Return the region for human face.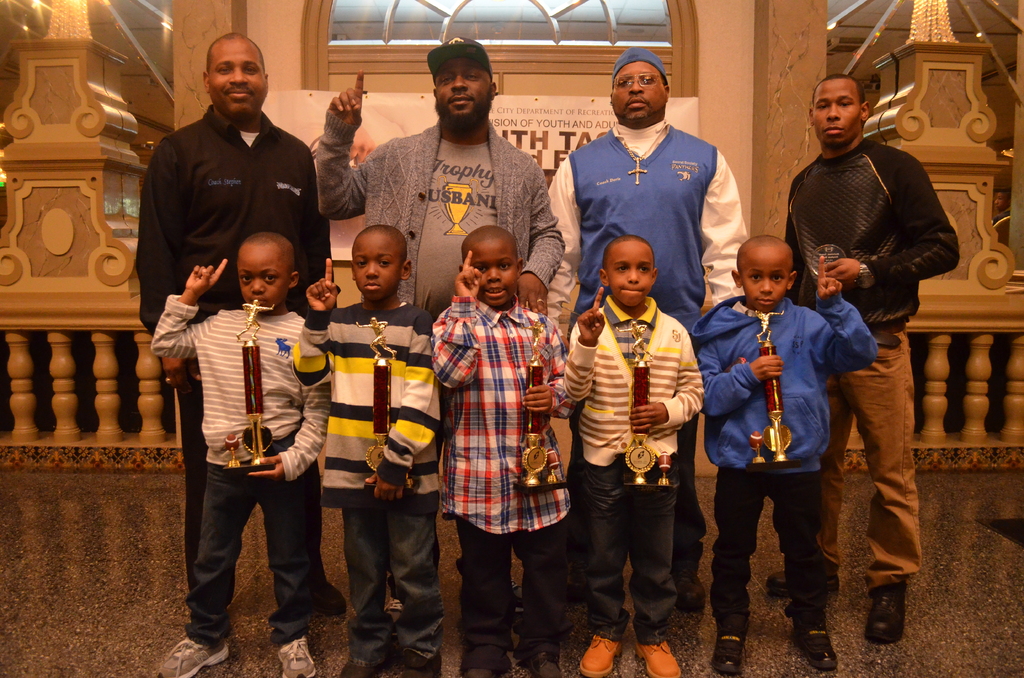
region(436, 58, 493, 118).
